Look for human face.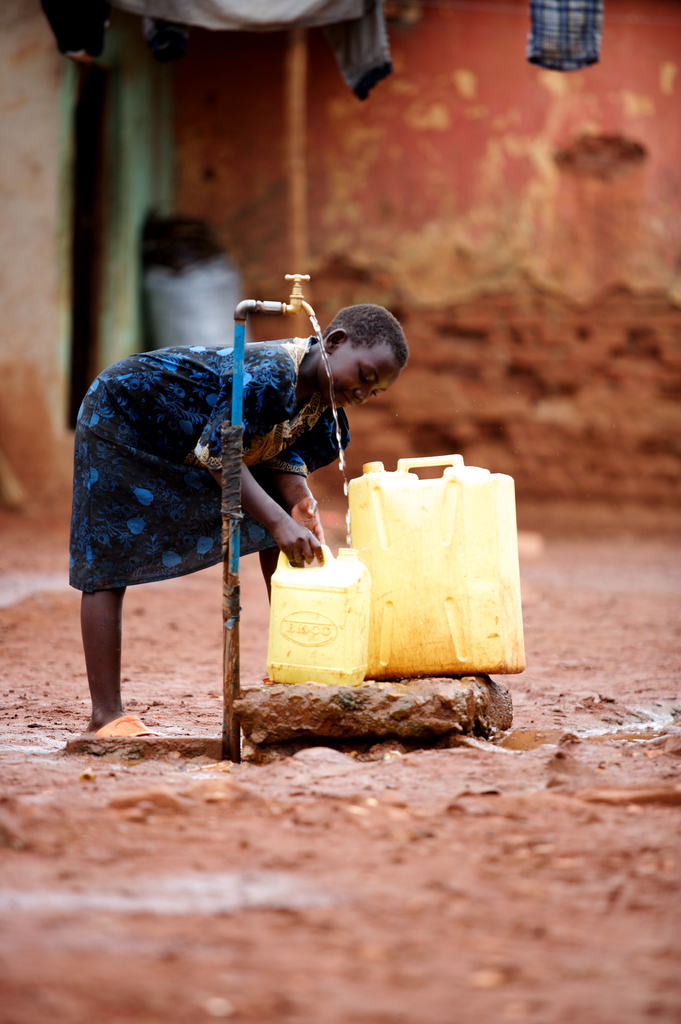
Found: <box>310,339,400,412</box>.
